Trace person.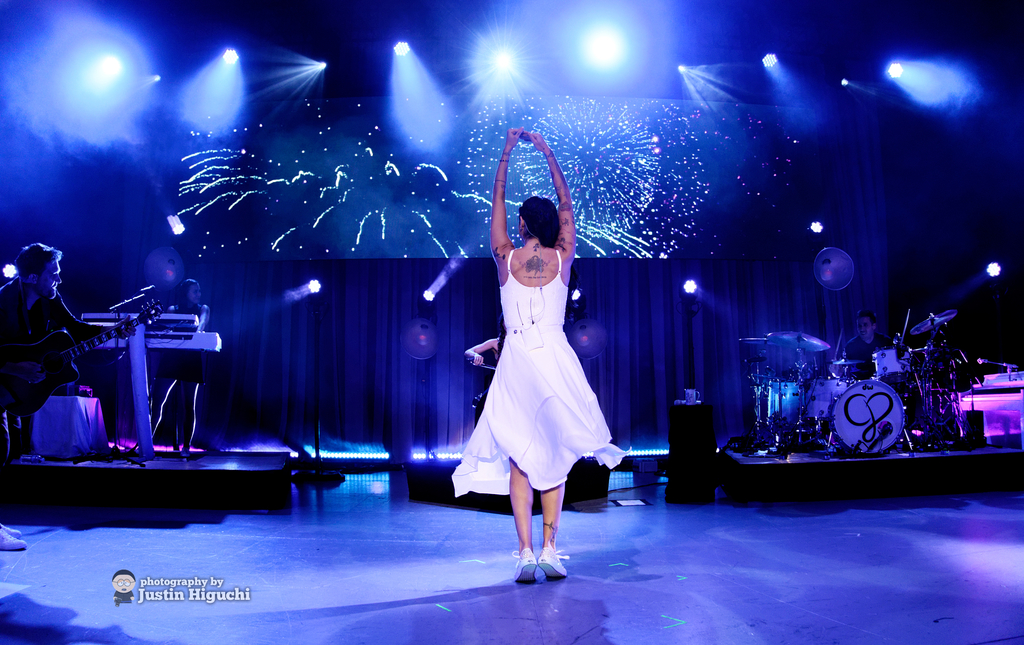
Traced to bbox=[129, 278, 211, 459].
